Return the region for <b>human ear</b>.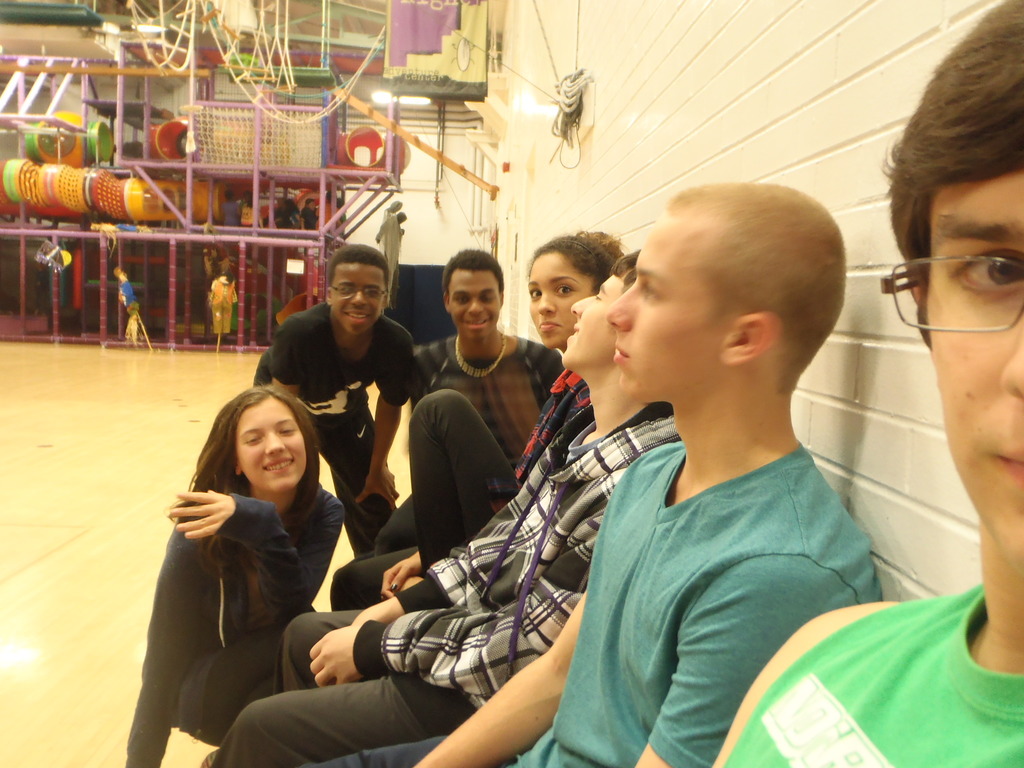
bbox=(443, 292, 449, 313).
